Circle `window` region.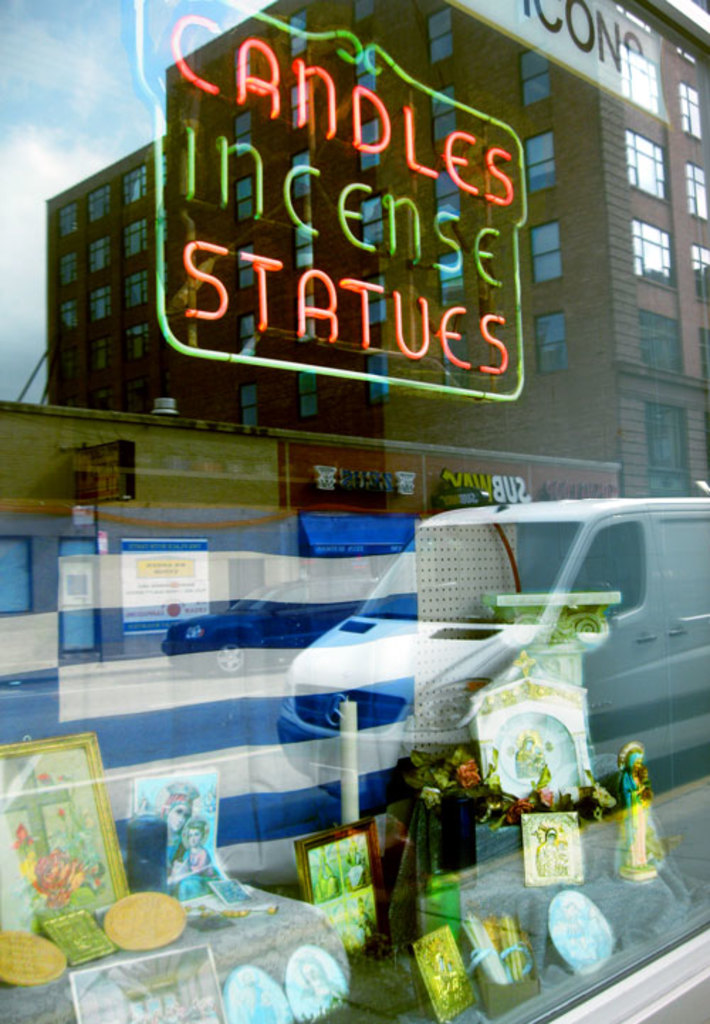
Region: bbox=(125, 273, 148, 312).
